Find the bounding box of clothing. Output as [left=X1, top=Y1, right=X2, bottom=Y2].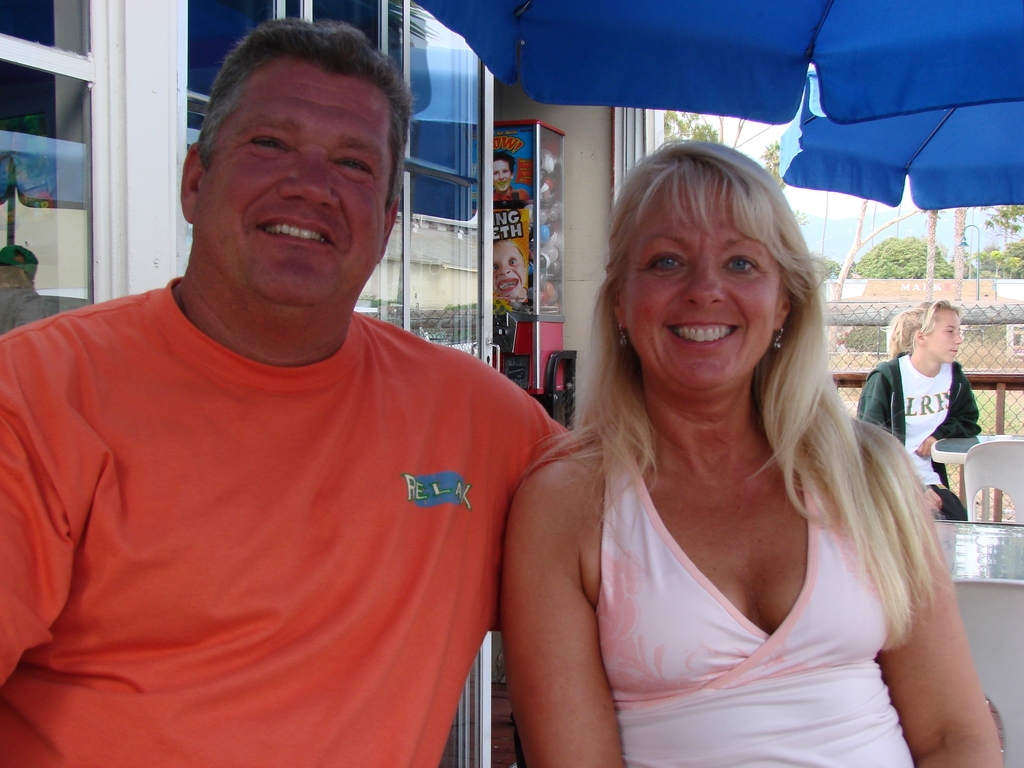
[left=38, top=275, right=552, bottom=753].
